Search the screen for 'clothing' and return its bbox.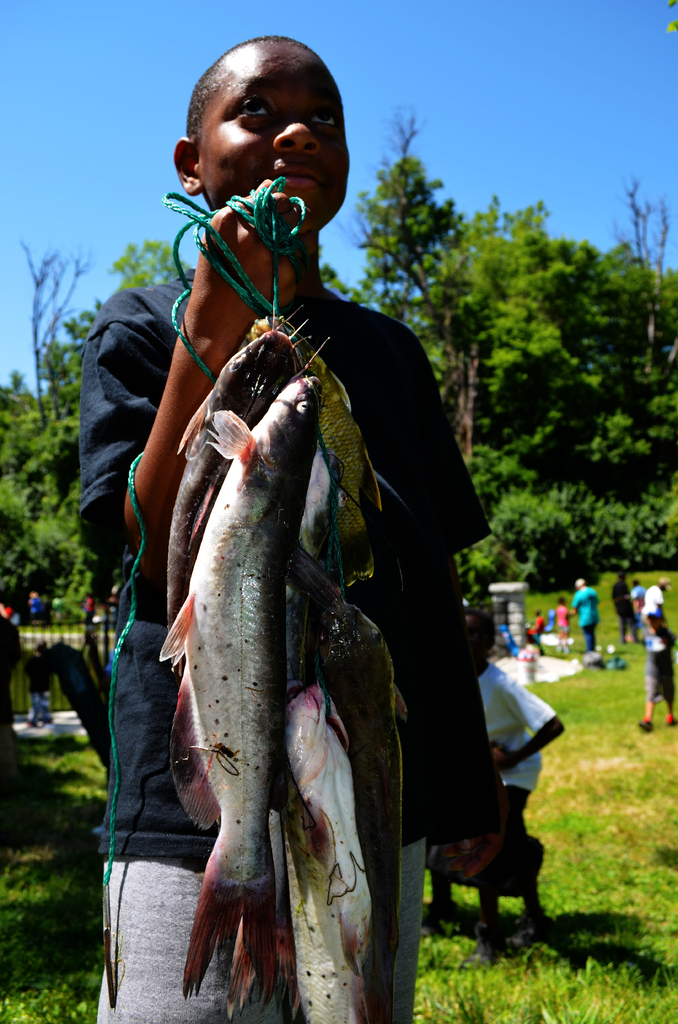
Found: rect(86, 599, 99, 620).
